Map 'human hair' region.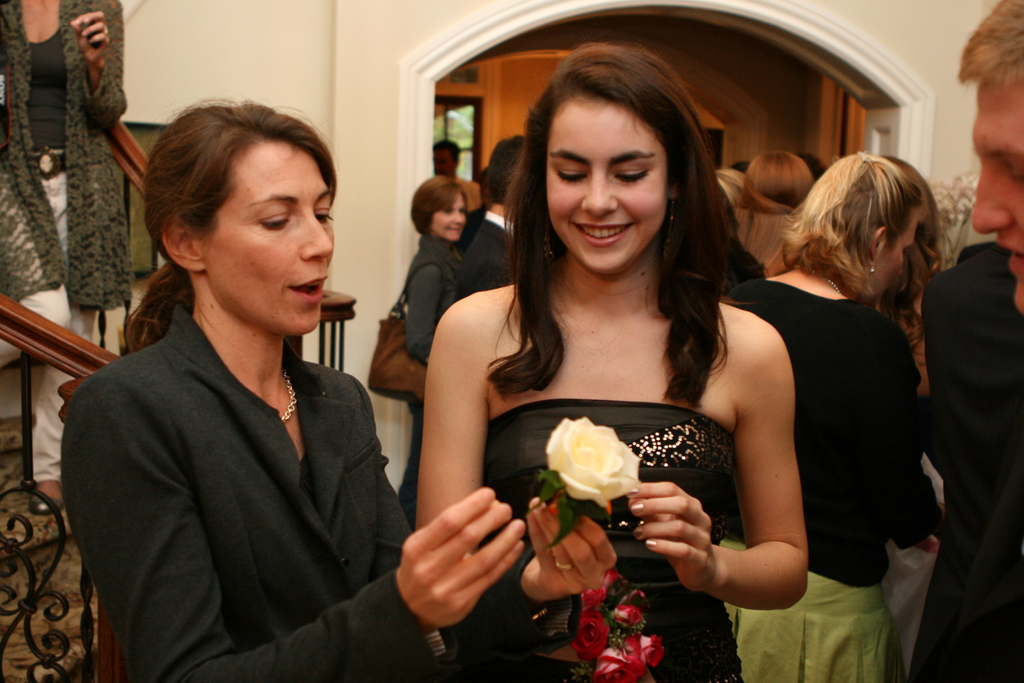
Mapped to x1=430, y1=138, x2=463, y2=168.
